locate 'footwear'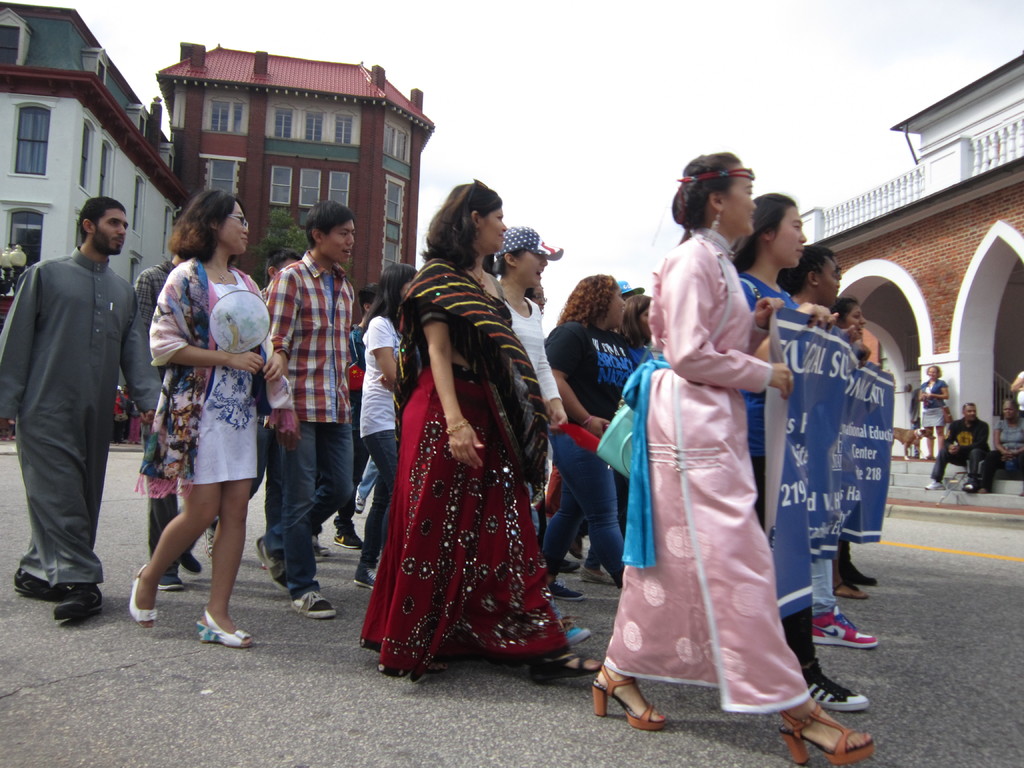
312/525/332/557
